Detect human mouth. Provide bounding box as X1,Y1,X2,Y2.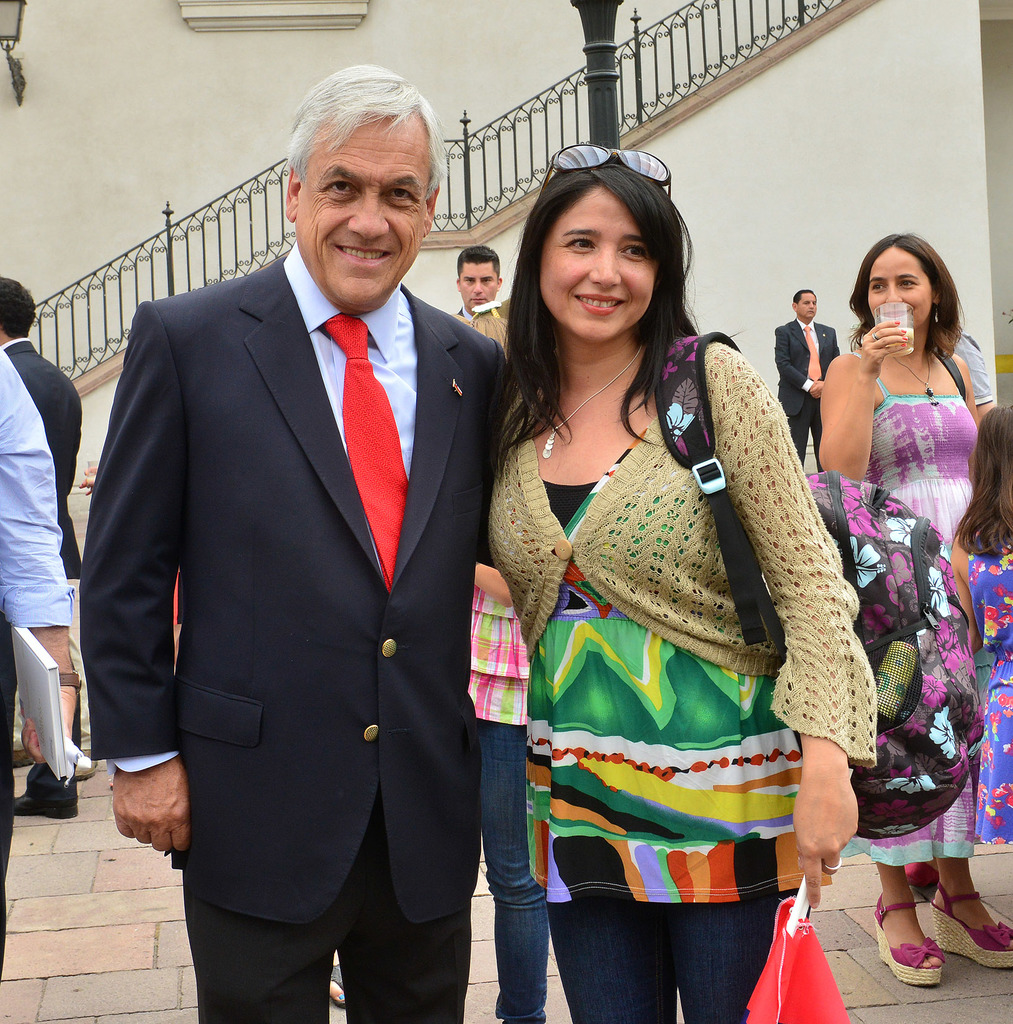
567,280,631,328.
